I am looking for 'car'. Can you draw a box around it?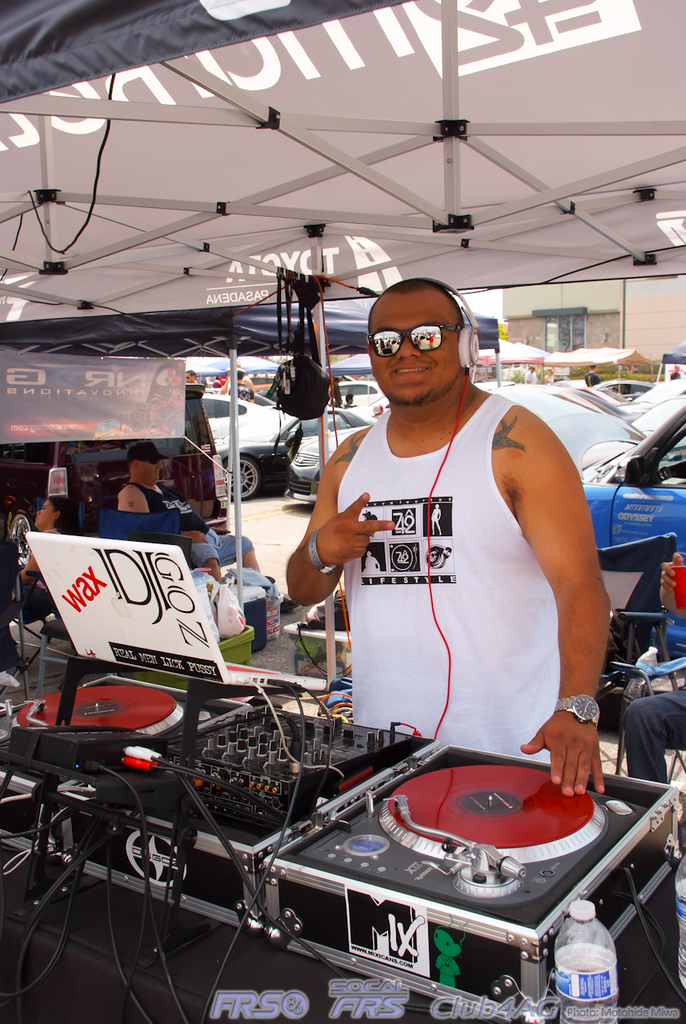
Sure, the bounding box is <bbox>204, 387, 305, 493</bbox>.
